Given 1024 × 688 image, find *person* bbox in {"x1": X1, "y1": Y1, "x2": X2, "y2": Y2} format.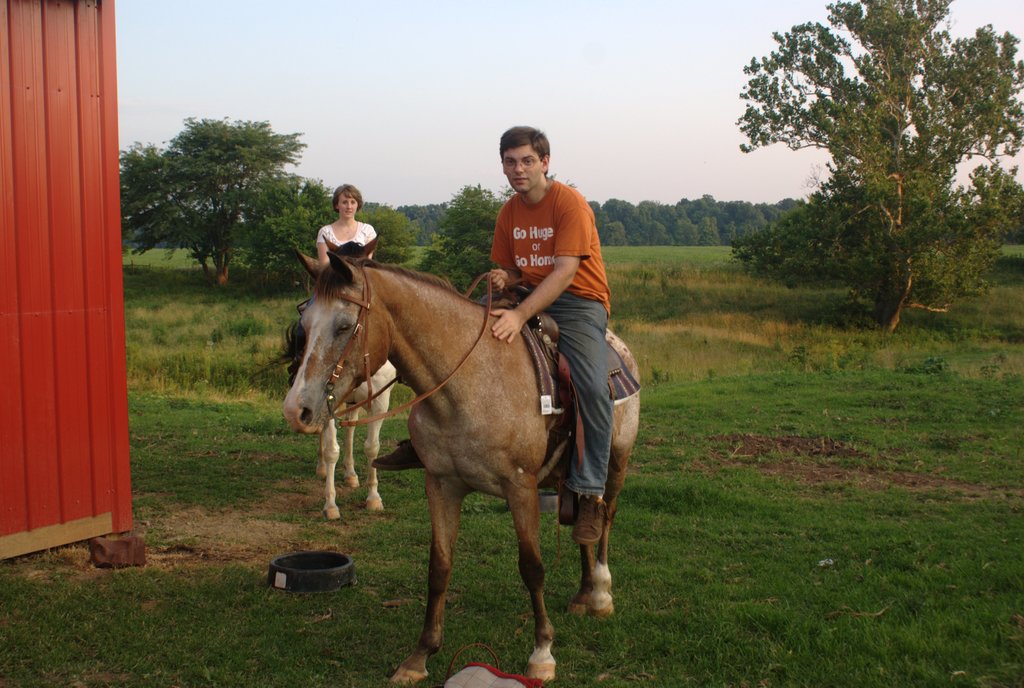
{"x1": 308, "y1": 202, "x2": 380, "y2": 278}.
